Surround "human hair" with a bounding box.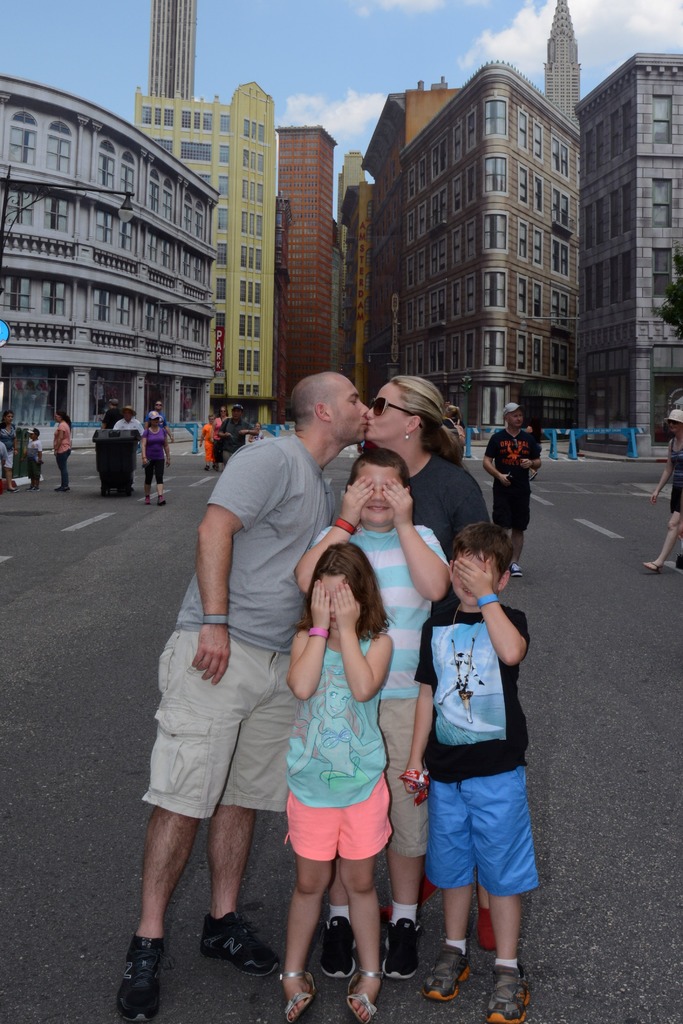
0:410:12:422.
